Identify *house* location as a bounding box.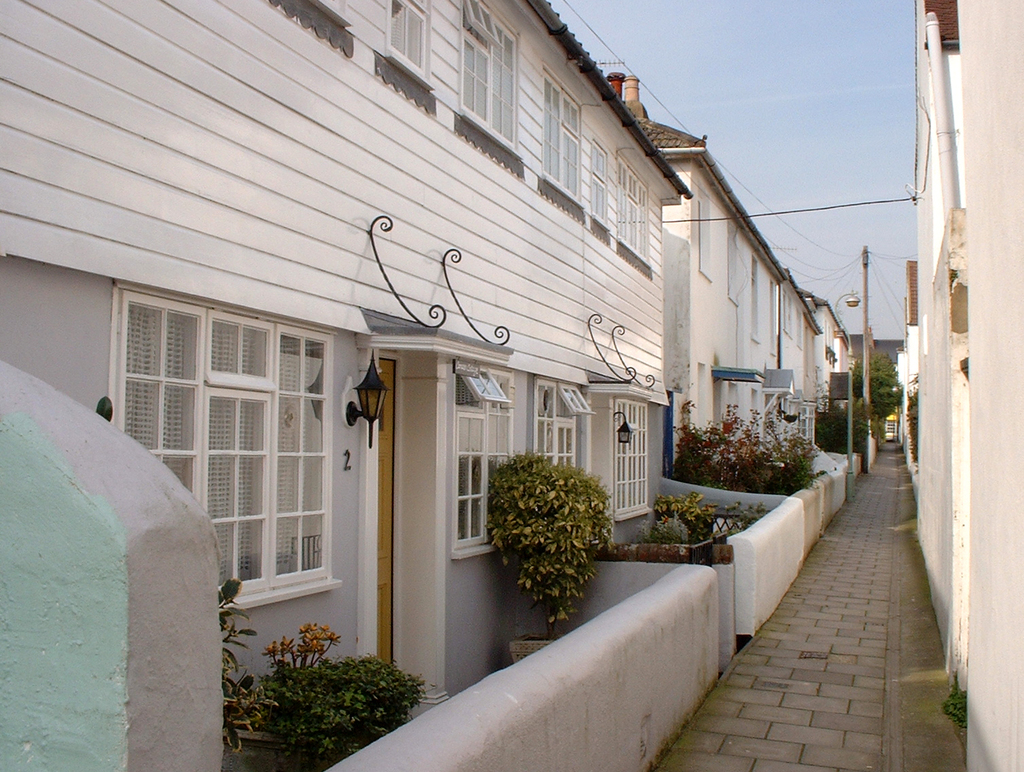
[x1=906, y1=4, x2=966, y2=714].
